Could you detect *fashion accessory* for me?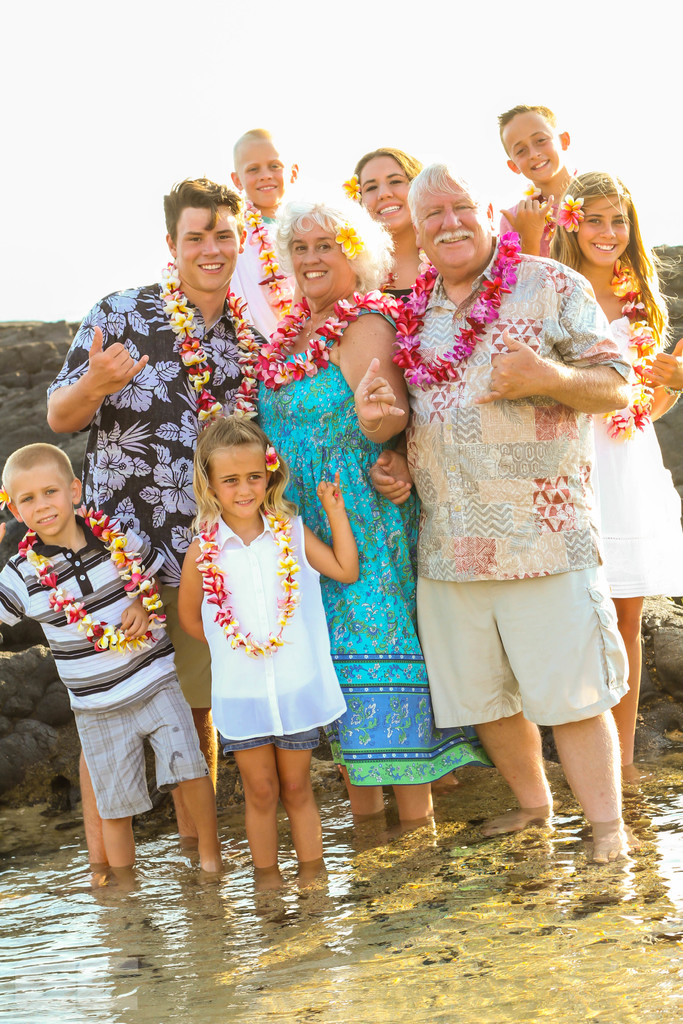
Detection result: BBox(662, 385, 682, 394).
